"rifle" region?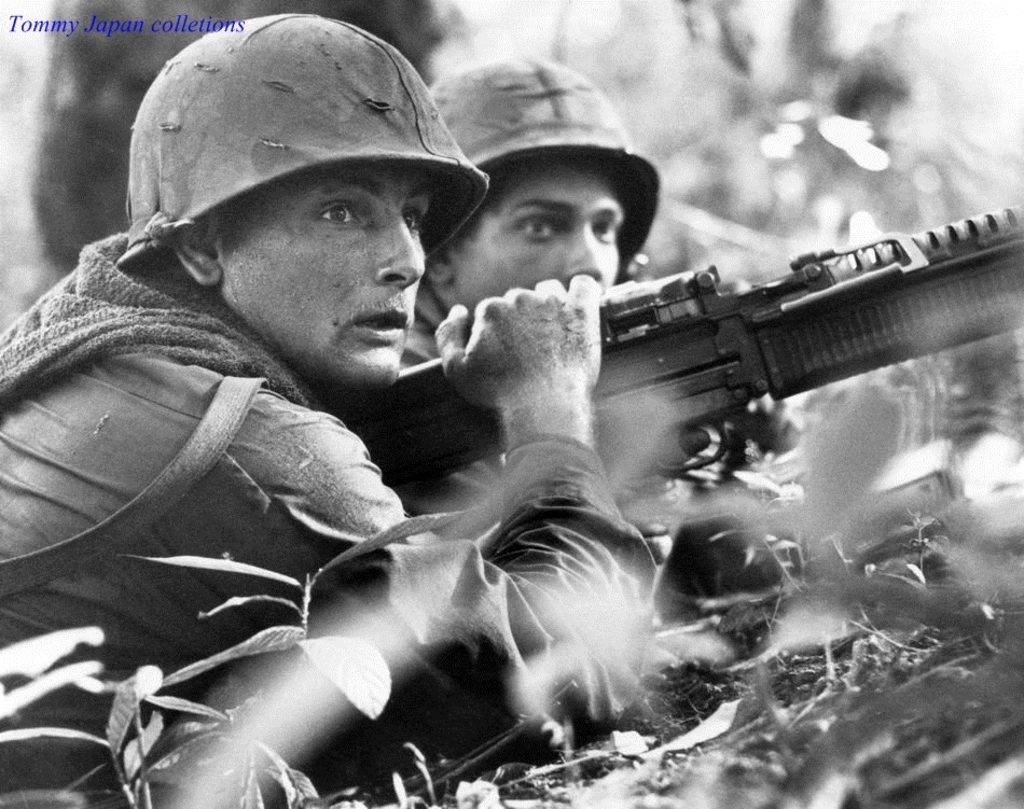
detection(327, 204, 1023, 477)
